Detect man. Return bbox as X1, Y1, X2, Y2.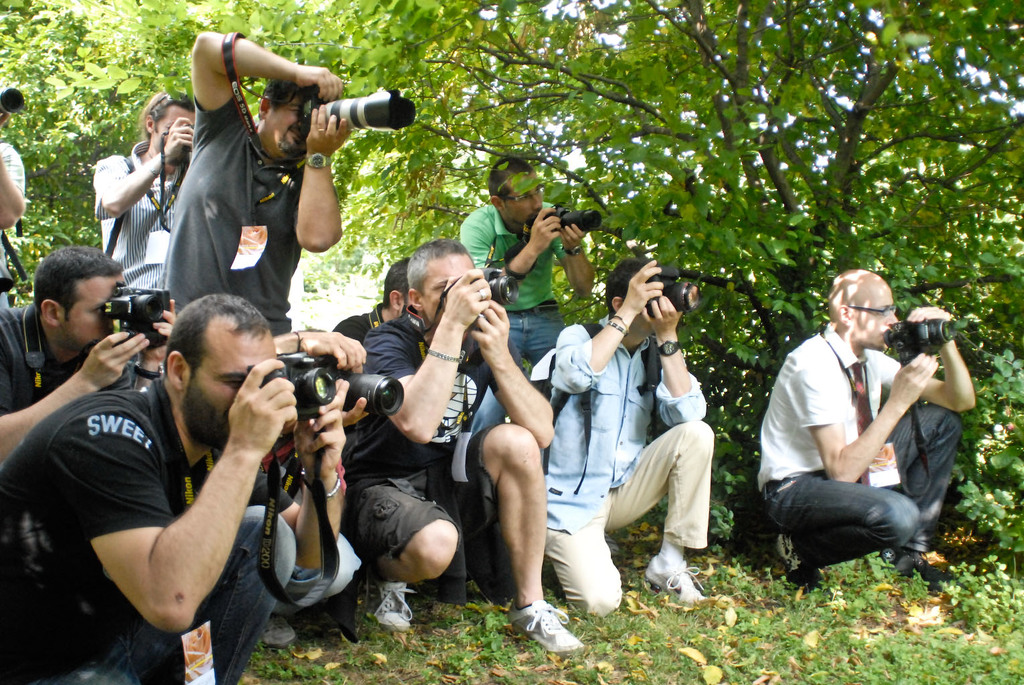
0, 289, 344, 684.
